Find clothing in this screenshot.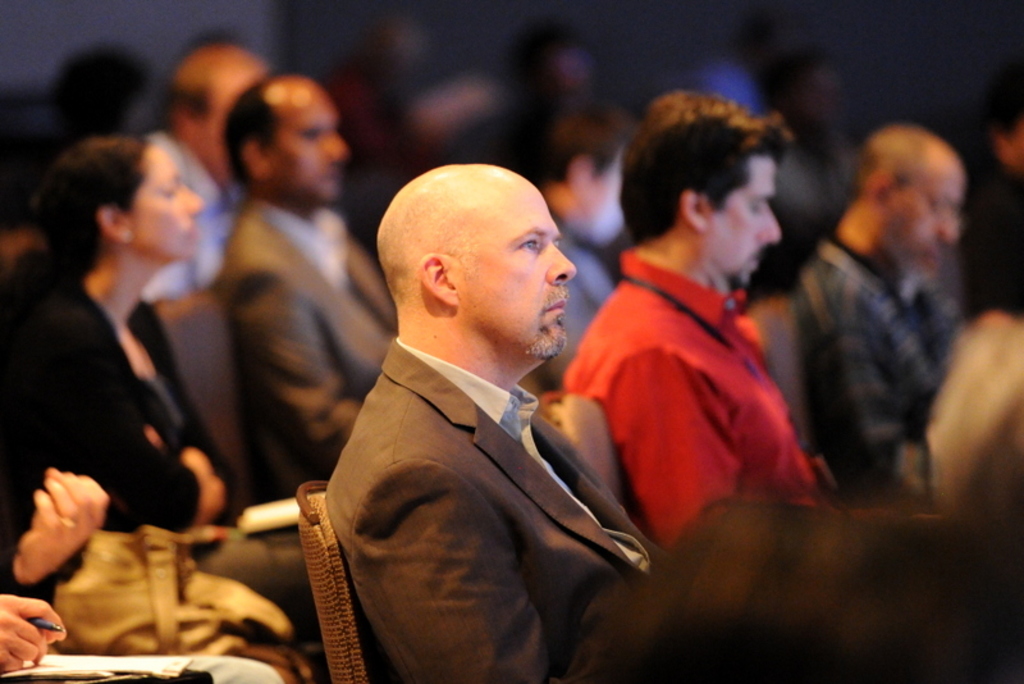
The bounding box for clothing is [x1=557, y1=250, x2=824, y2=547].
